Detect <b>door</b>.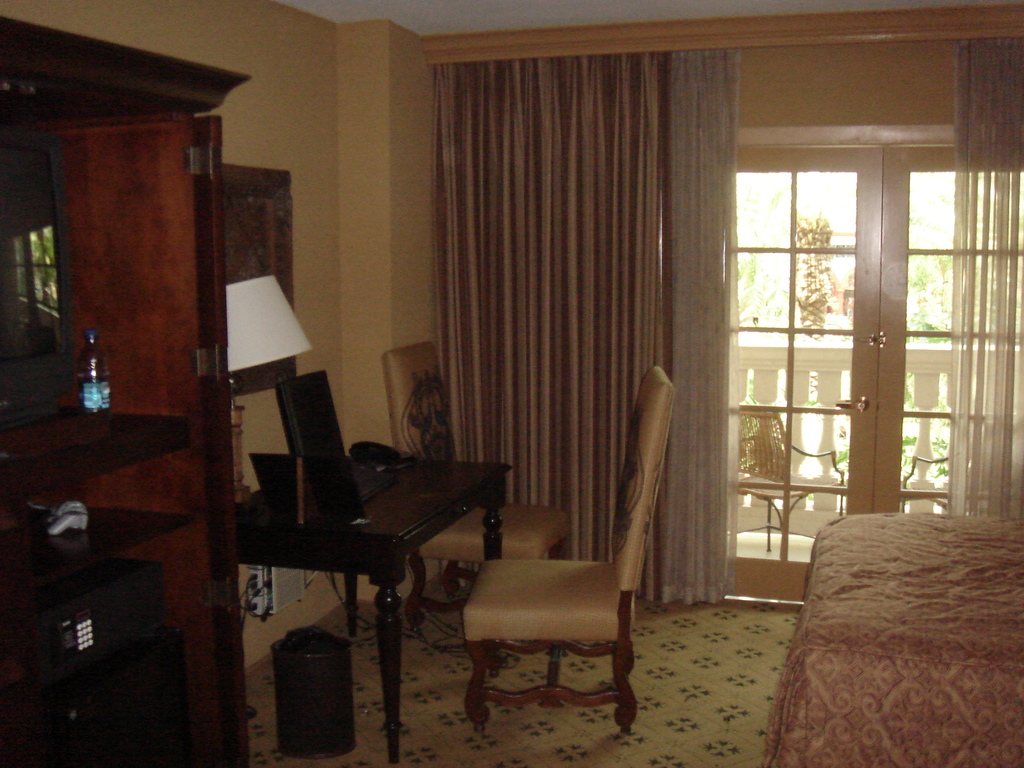
Detected at region(34, 103, 250, 767).
